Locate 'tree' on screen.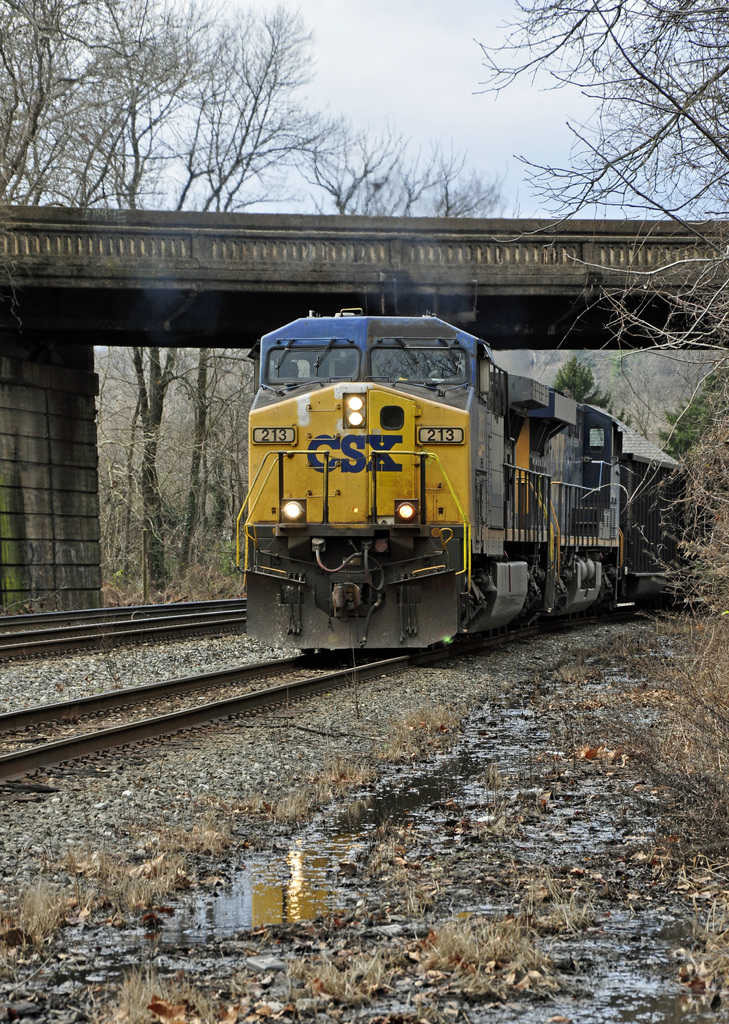
On screen at (397, 138, 444, 241).
